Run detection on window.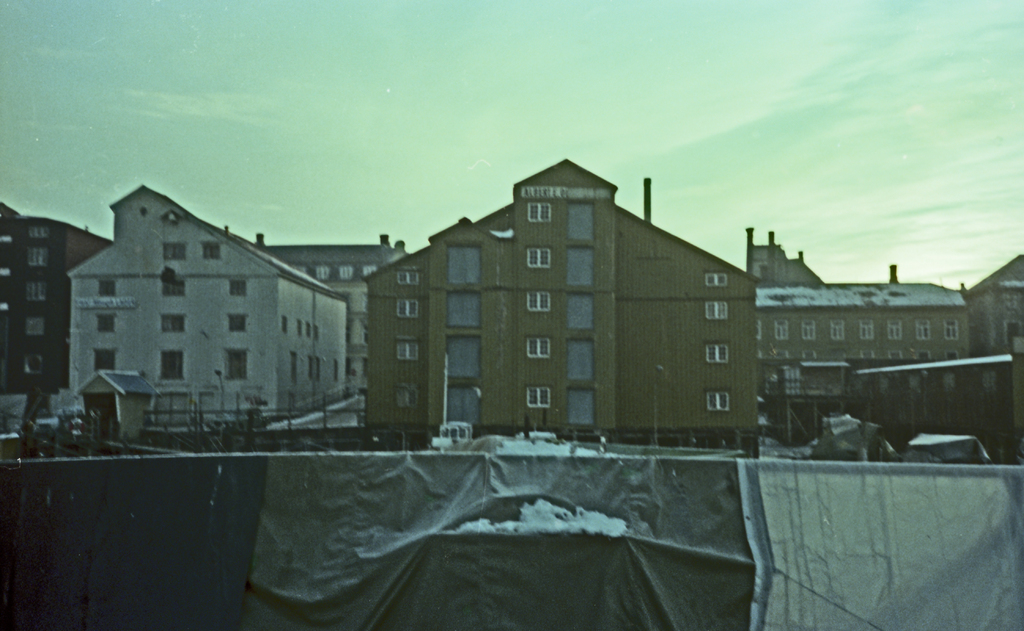
Result: pyautogui.locateOnScreen(942, 319, 957, 339).
